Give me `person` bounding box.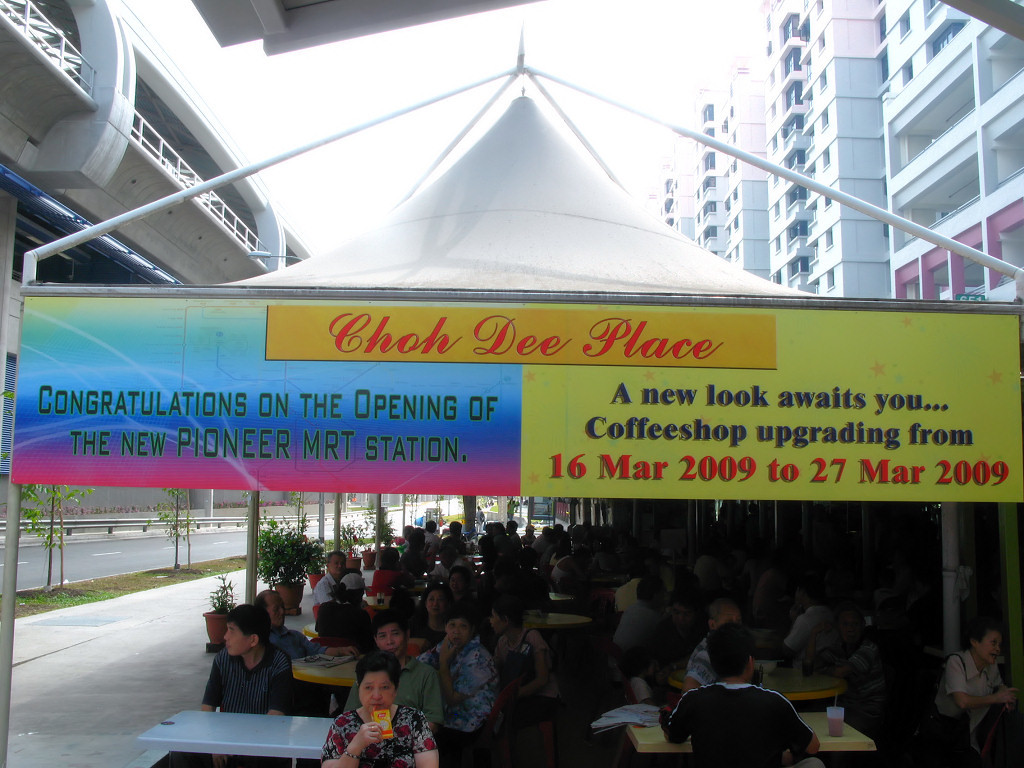
[x1=550, y1=555, x2=574, y2=590].
